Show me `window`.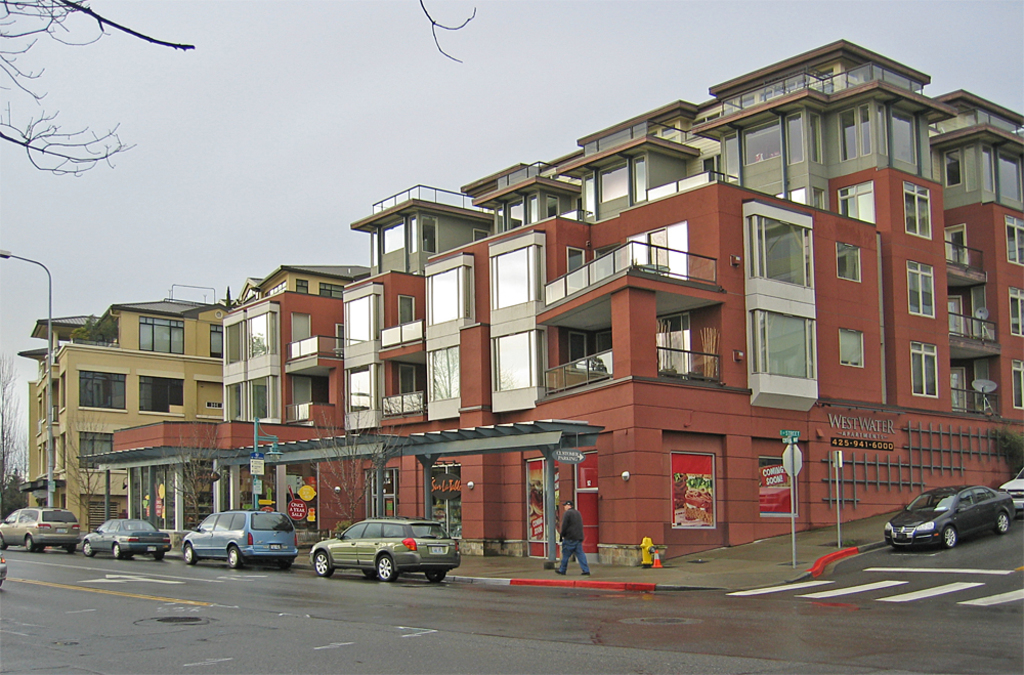
`window` is here: 1006:219:1023:267.
